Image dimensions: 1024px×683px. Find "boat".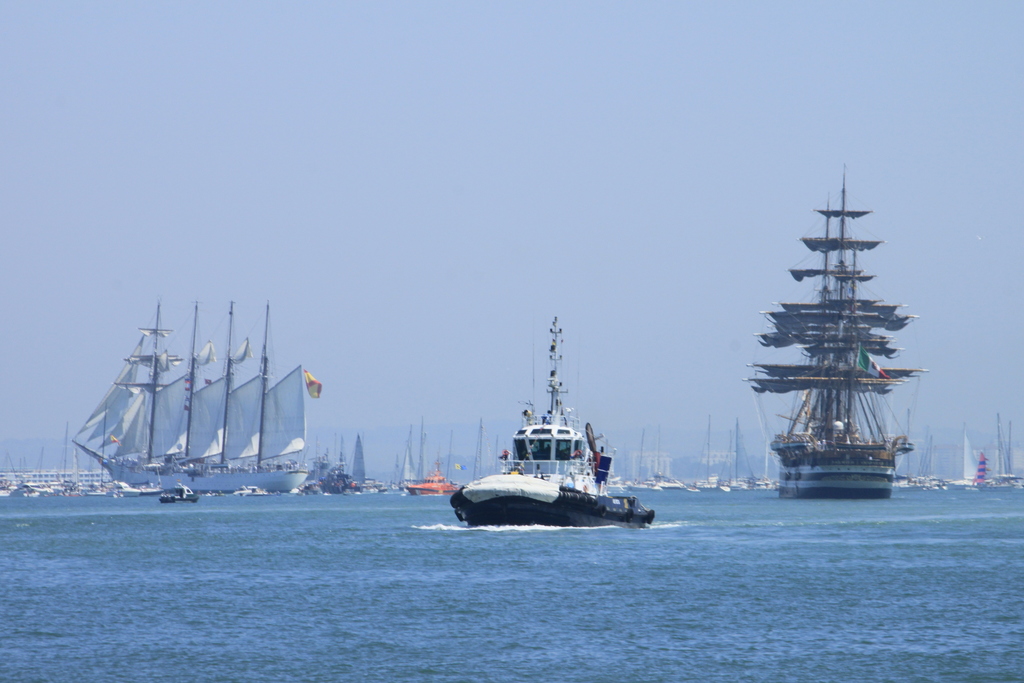
348,432,388,492.
